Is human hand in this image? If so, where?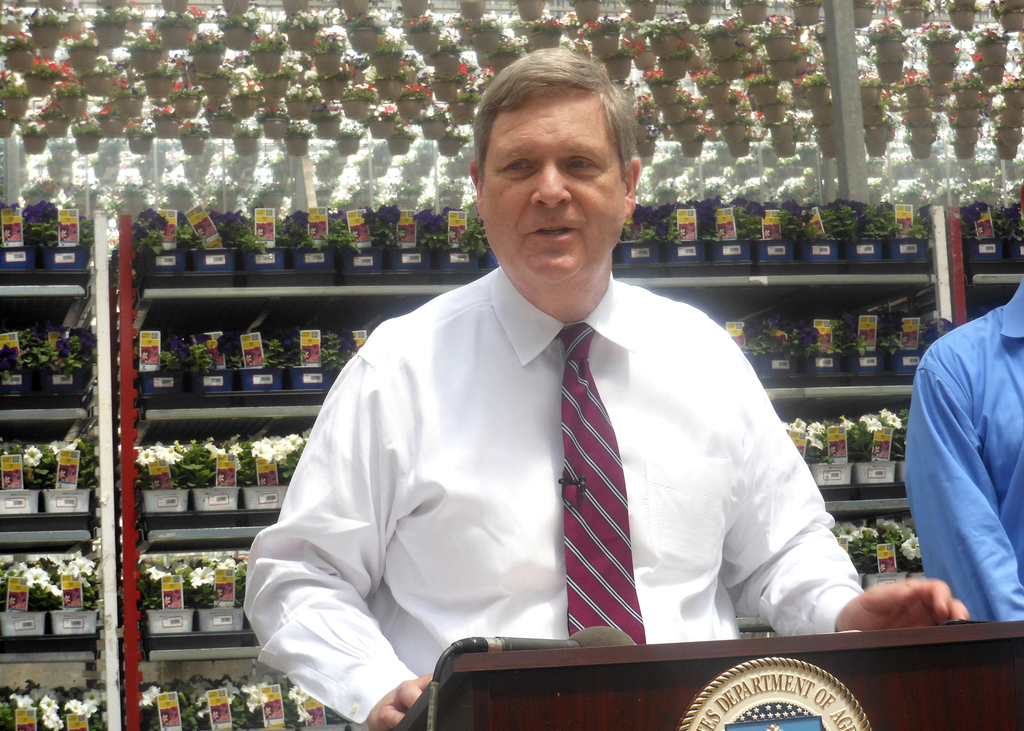
Yes, at 836,565,993,643.
